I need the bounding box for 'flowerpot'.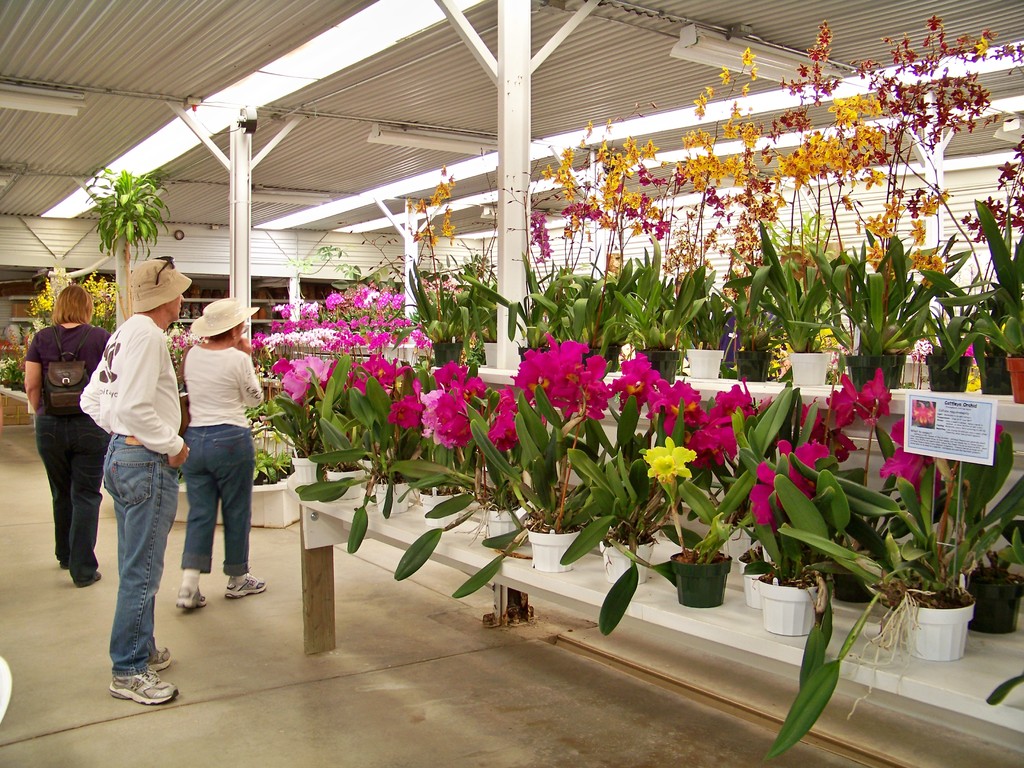
Here it is: pyautogui.locateOnScreen(899, 584, 977, 662).
